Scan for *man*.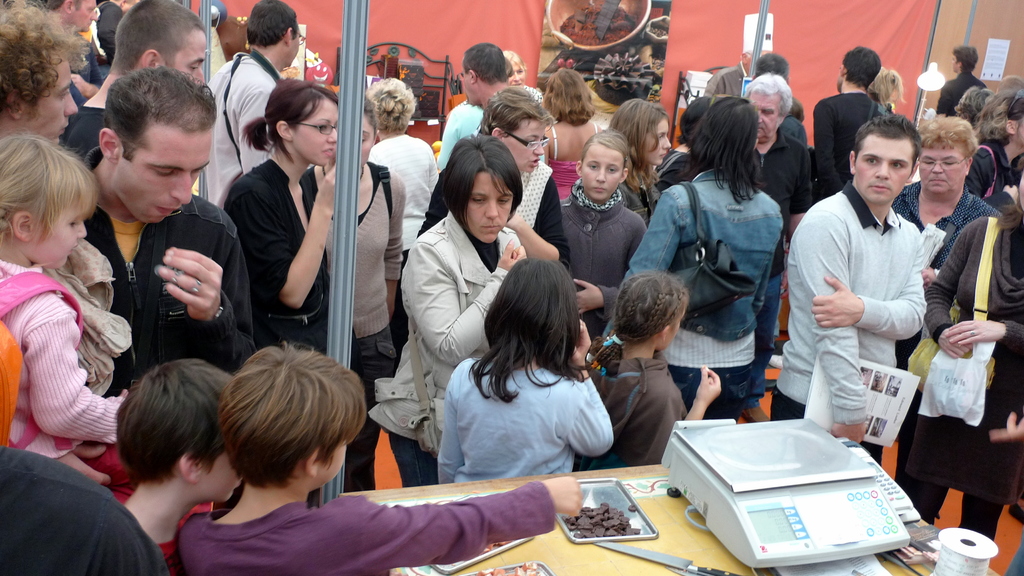
Scan result: [461,42,508,106].
